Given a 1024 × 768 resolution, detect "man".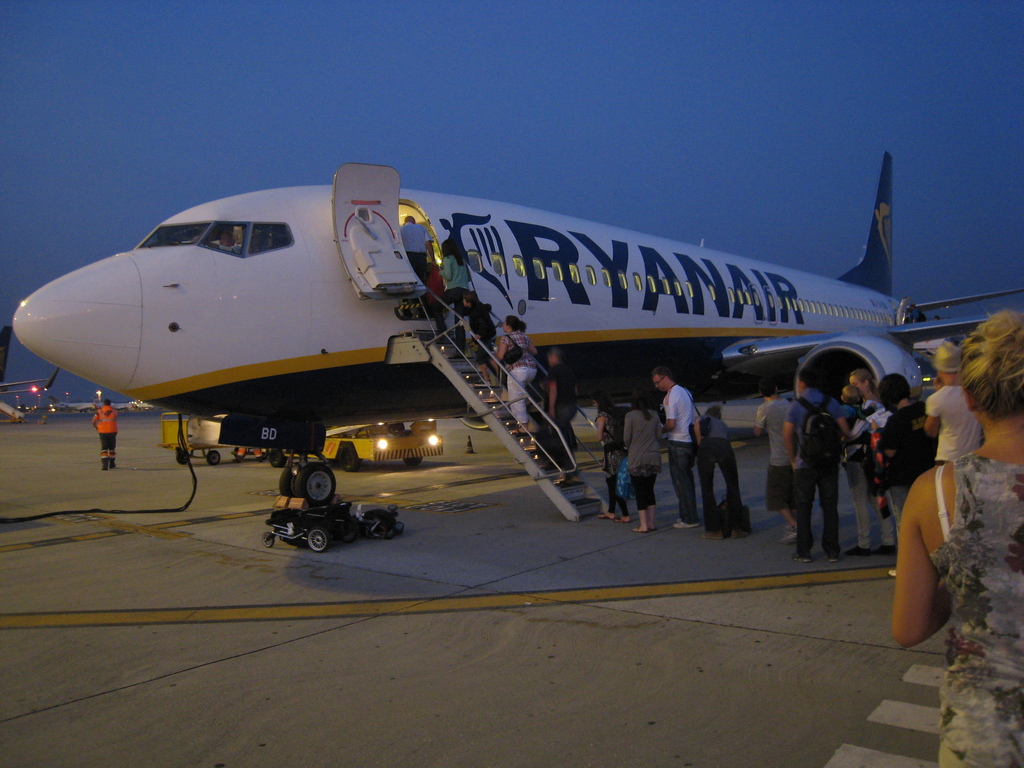
{"x1": 401, "y1": 217, "x2": 435, "y2": 288}.
